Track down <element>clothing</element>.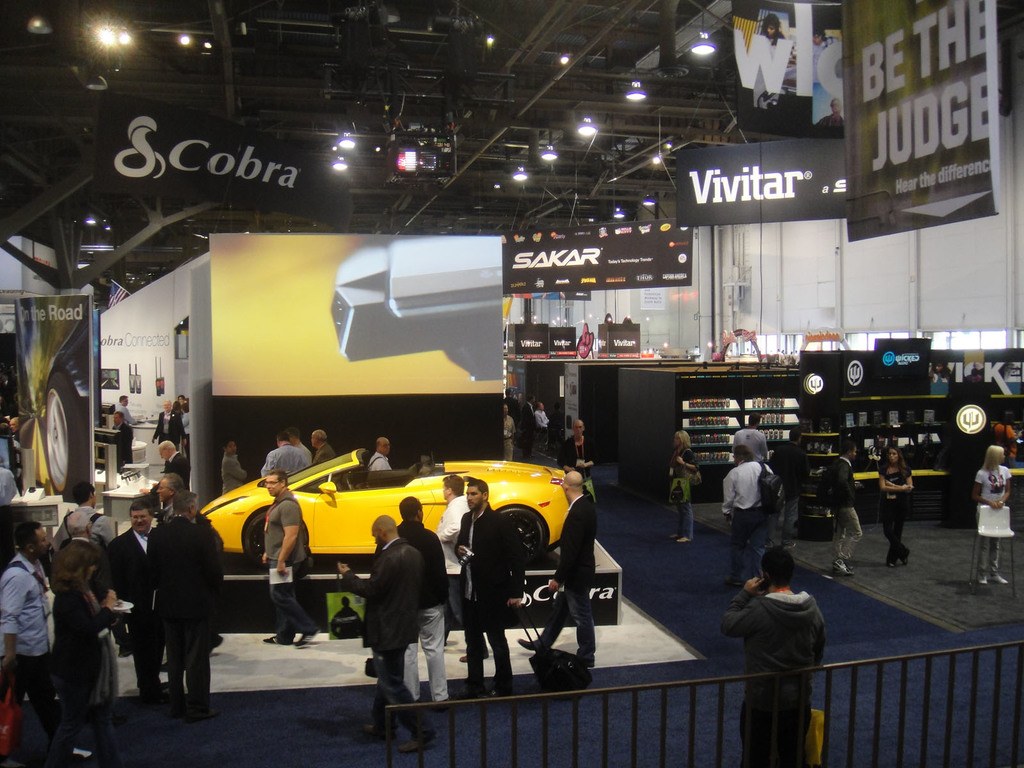
Tracked to Rect(730, 430, 772, 465).
